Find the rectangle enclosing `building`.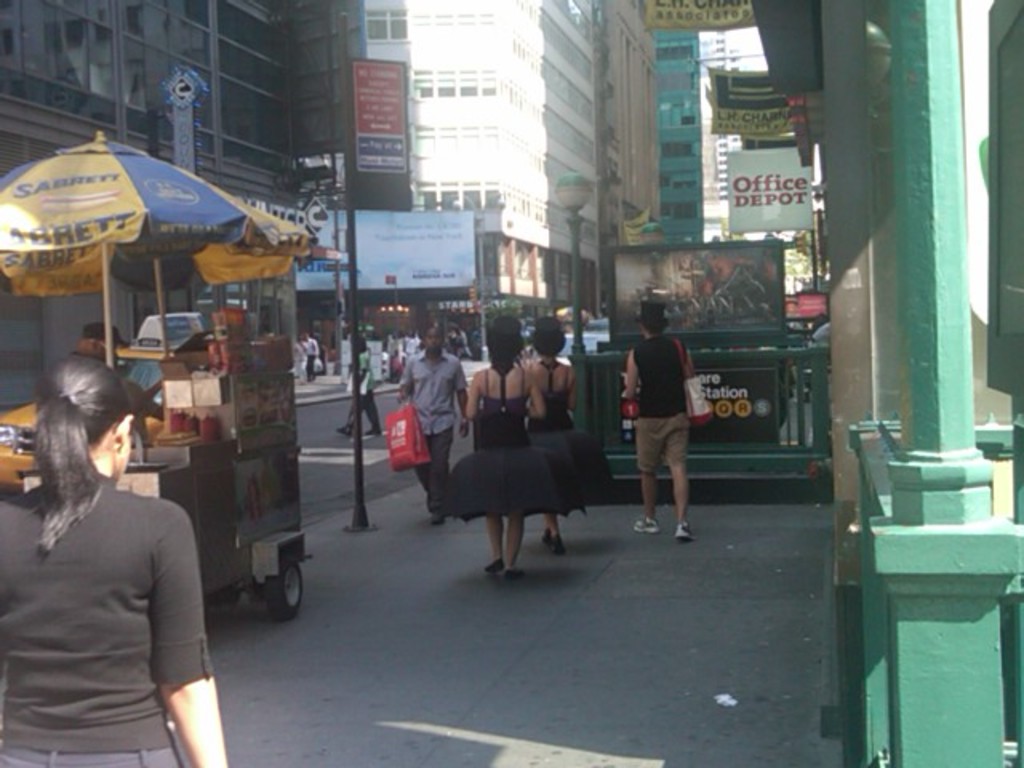
x1=0 y1=0 x2=306 y2=419.
